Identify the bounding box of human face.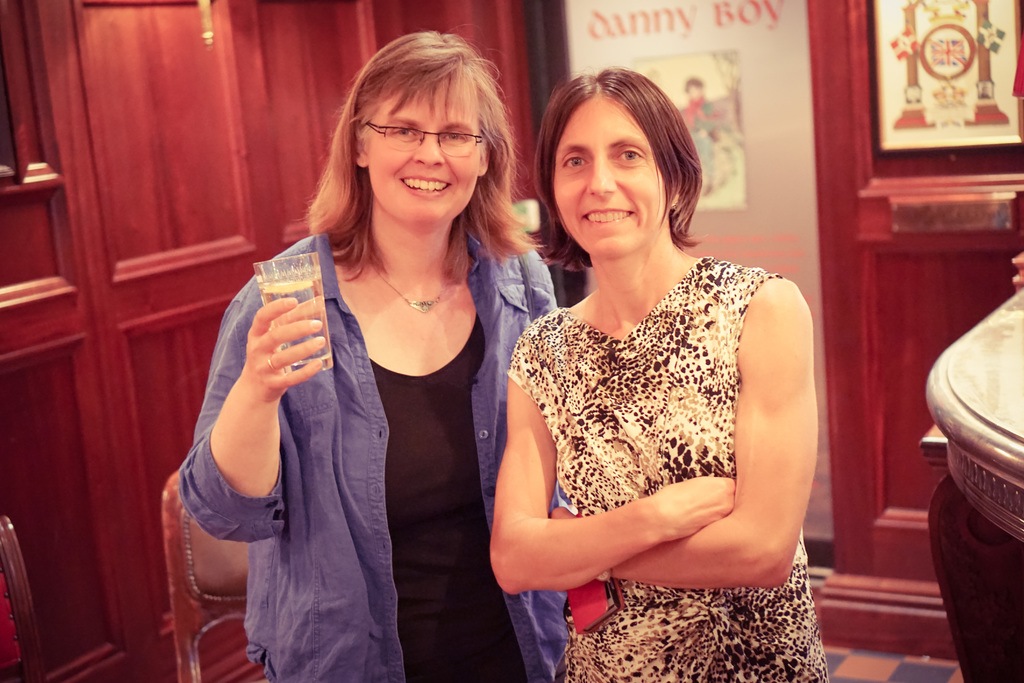
box=[555, 84, 670, 259].
